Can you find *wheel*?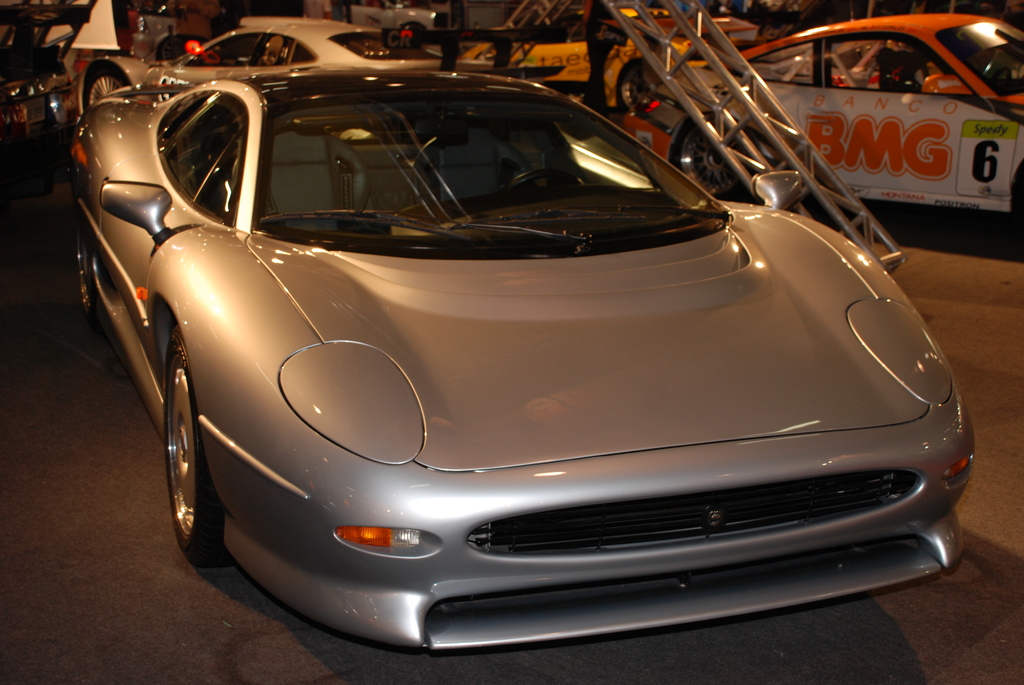
Yes, bounding box: (77,224,95,319).
